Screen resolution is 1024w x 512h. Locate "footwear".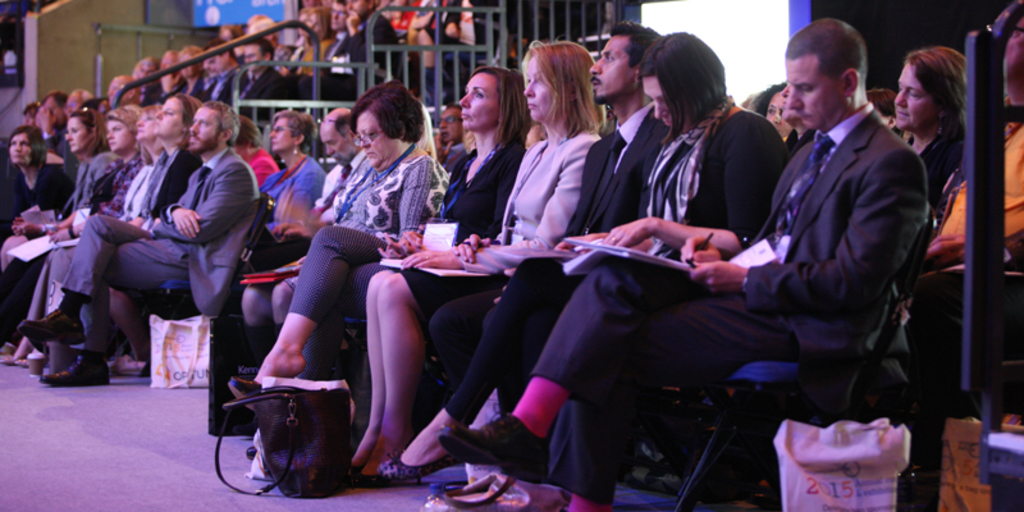
[left=434, top=404, right=549, bottom=486].
